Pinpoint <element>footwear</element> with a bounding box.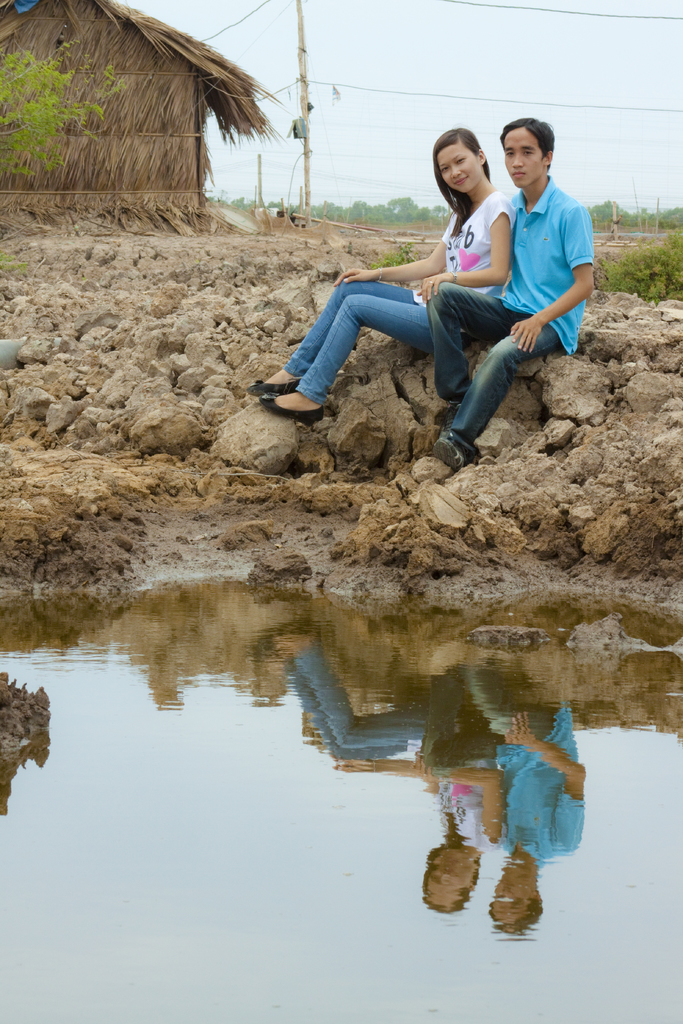
x1=246 y1=371 x2=297 y2=404.
